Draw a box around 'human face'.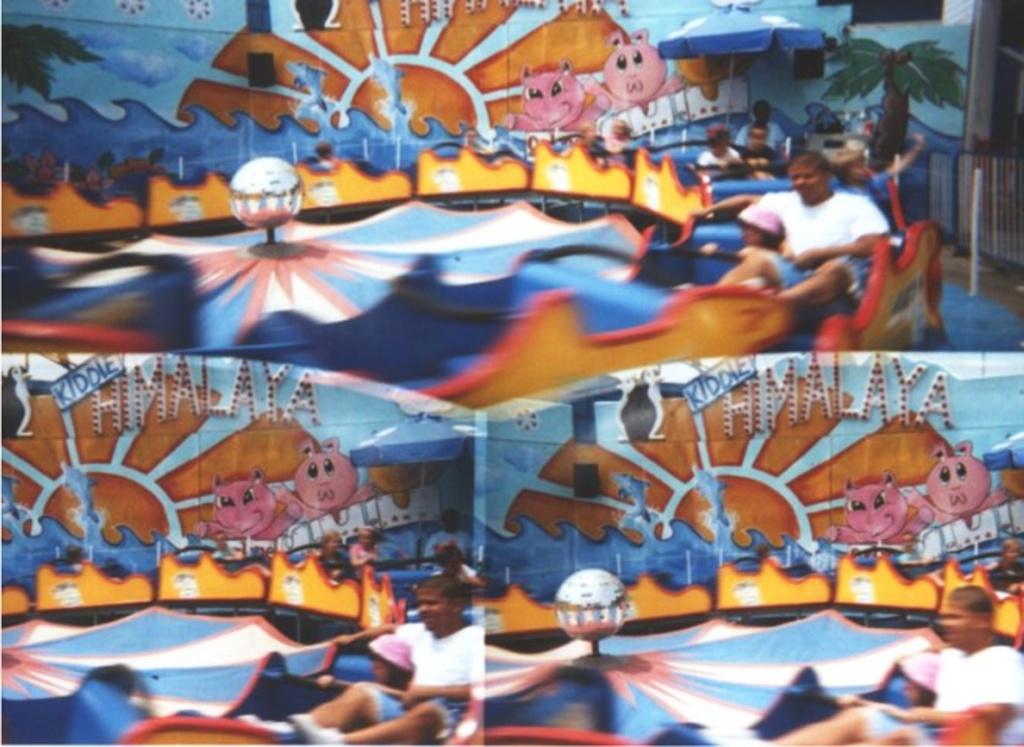
box(367, 659, 400, 694).
